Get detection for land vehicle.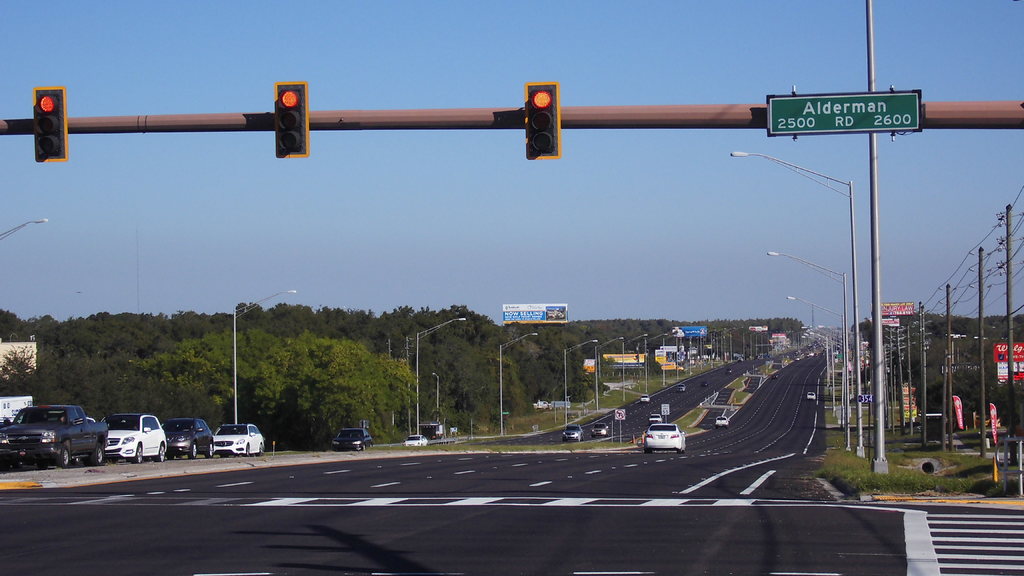
Detection: x1=803, y1=391, x2=819, y2=403.
